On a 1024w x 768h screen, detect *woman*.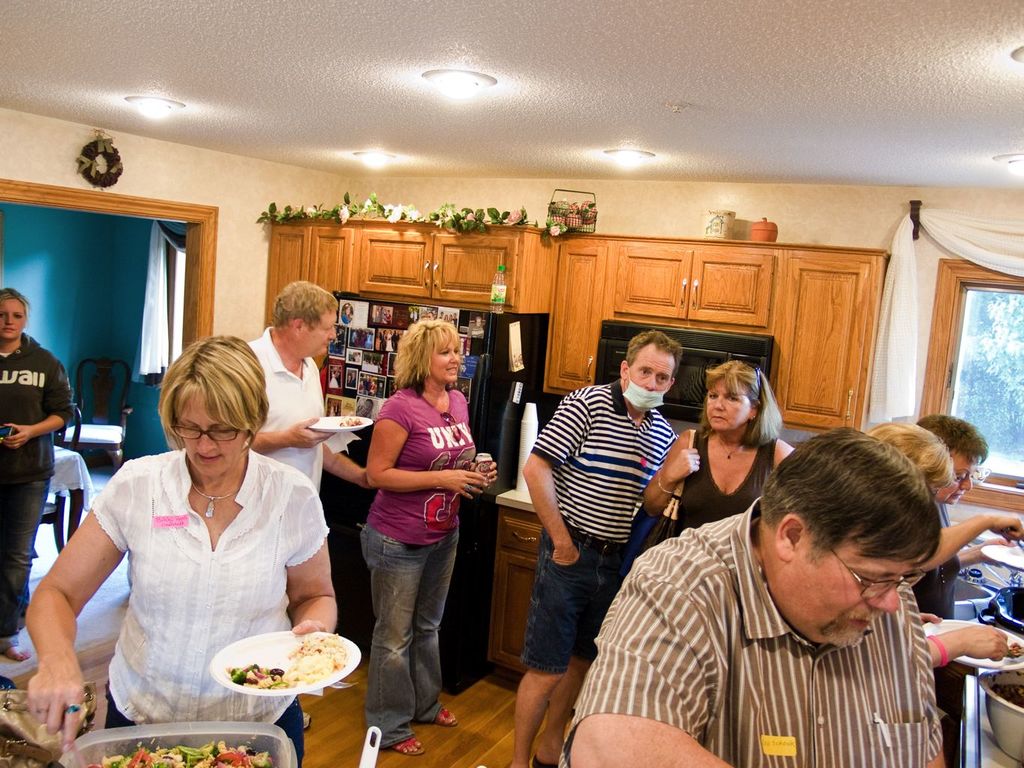
l=2, t=288, r=73, b=660.
